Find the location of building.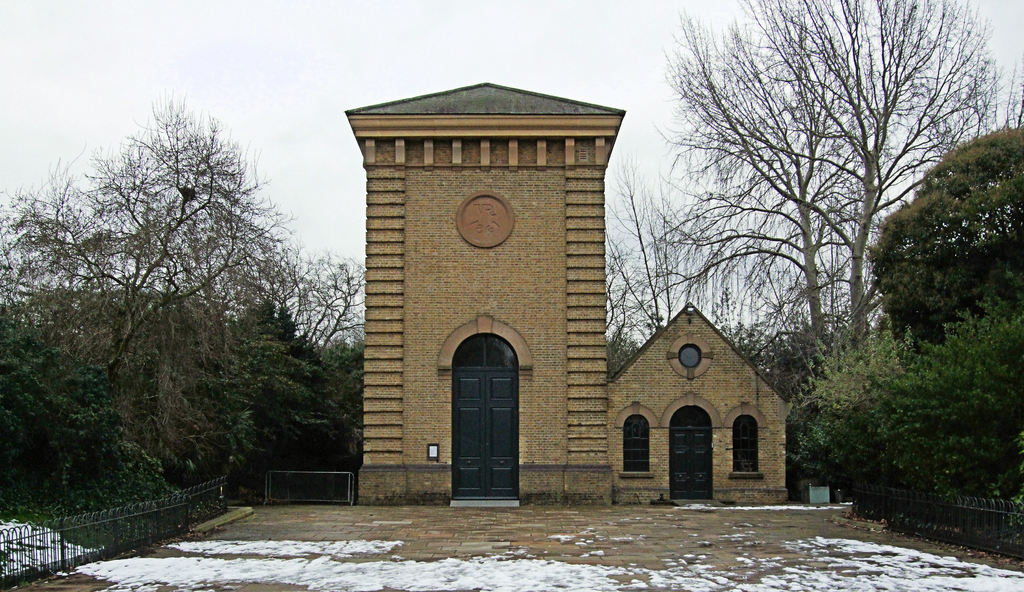
Location: <bbox>343, 79, 787, 510</bbox>.
